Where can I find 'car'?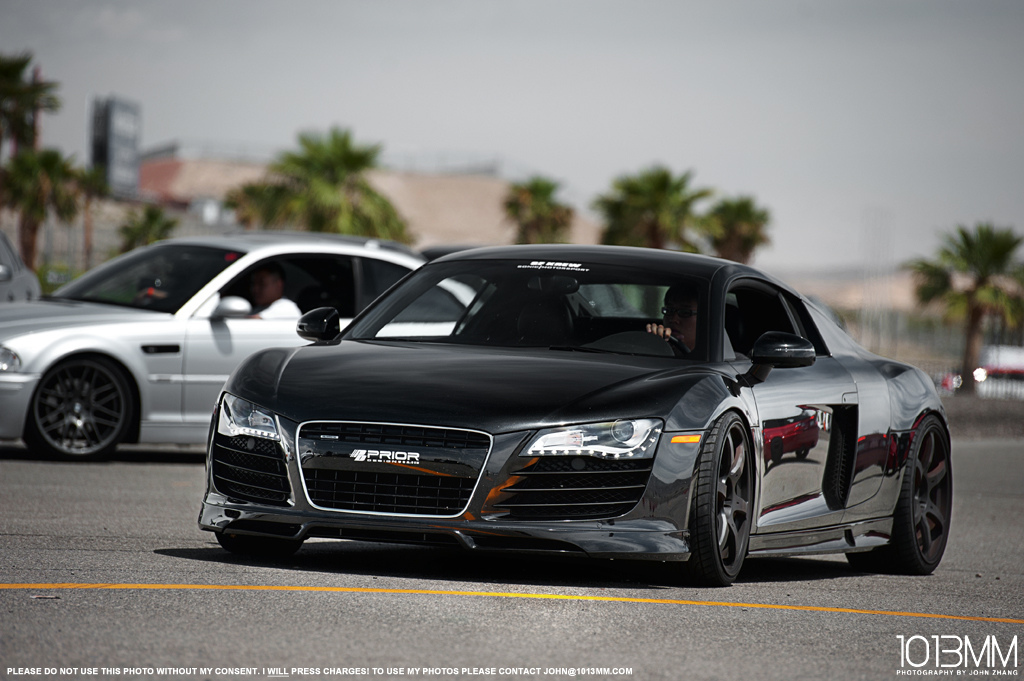
You can find it at left=149, top=238, right=937, bottom=585.
